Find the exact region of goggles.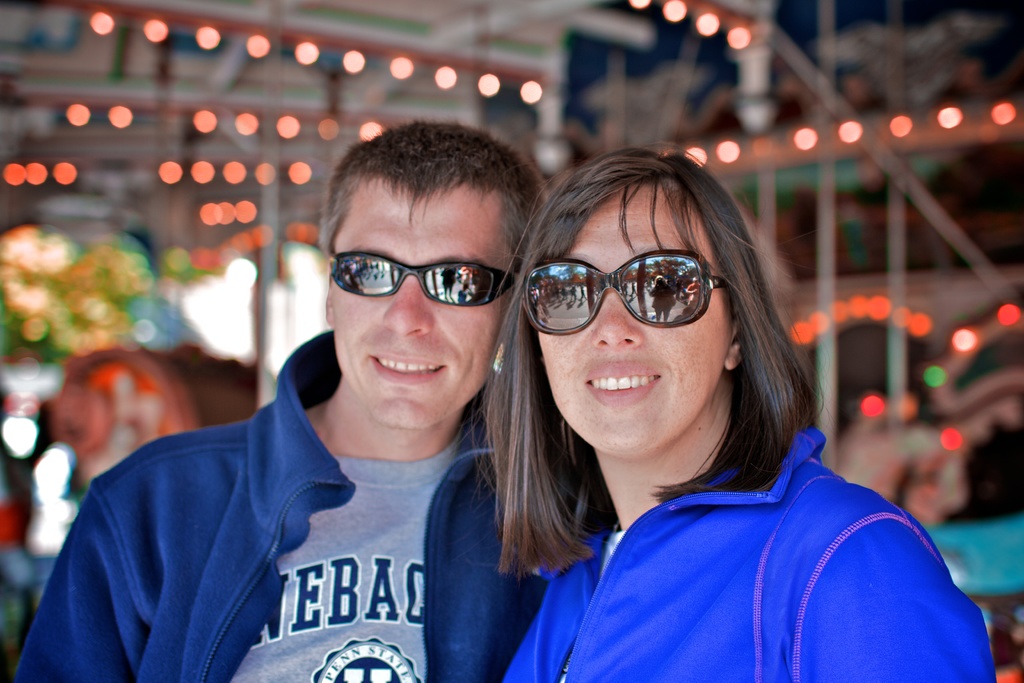
Exact region: pyautogui.locateOnScreen(328, 251, 525, 309).
